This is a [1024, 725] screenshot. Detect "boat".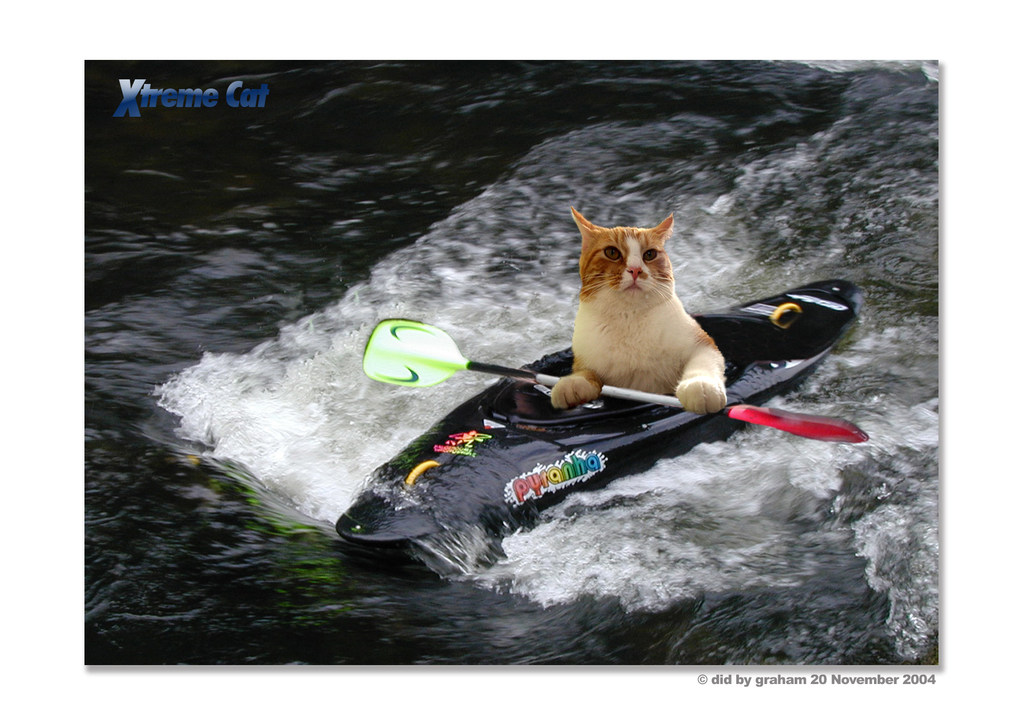
287, 277, 894, 567.
